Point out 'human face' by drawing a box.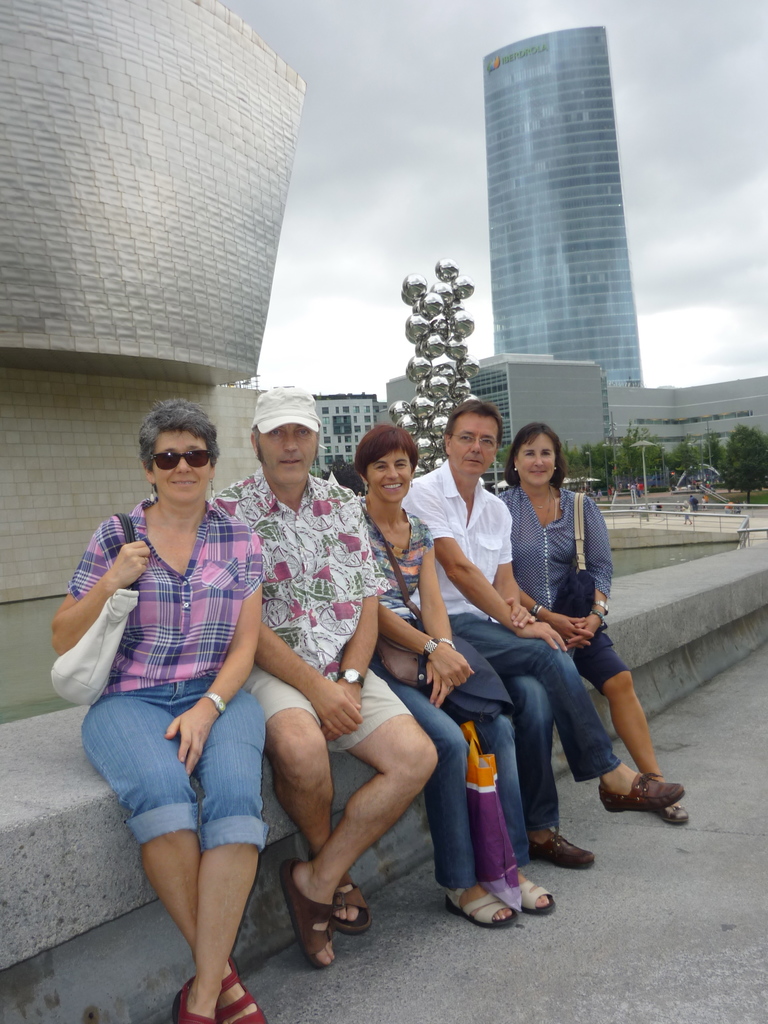
detection(257, 426, 322, 484).
